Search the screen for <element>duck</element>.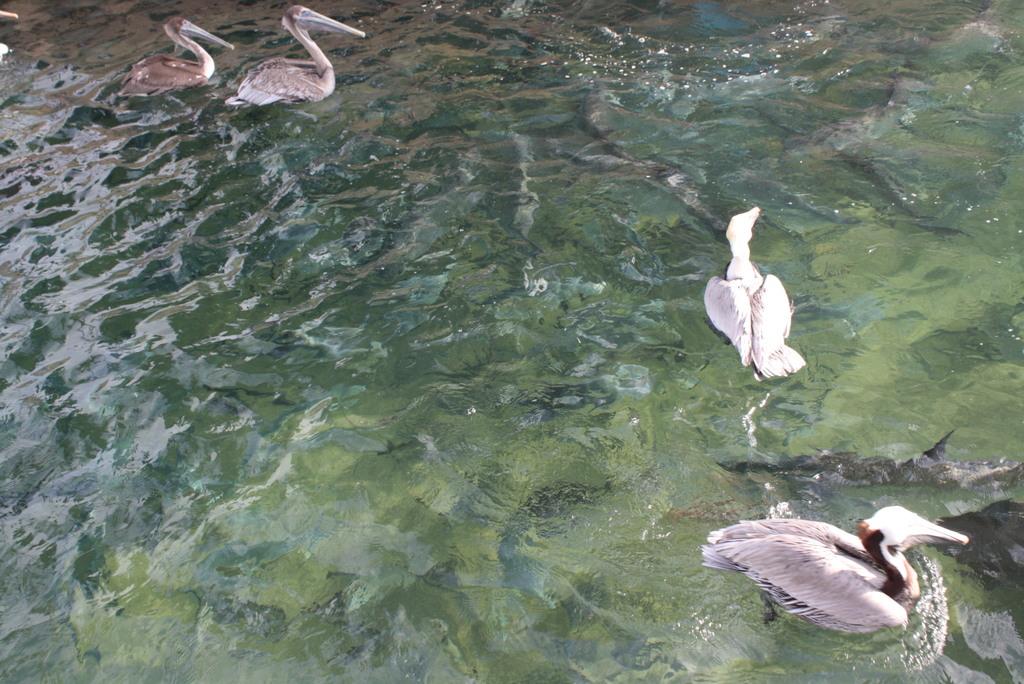
Found at box(224, 0, 365, 110).
